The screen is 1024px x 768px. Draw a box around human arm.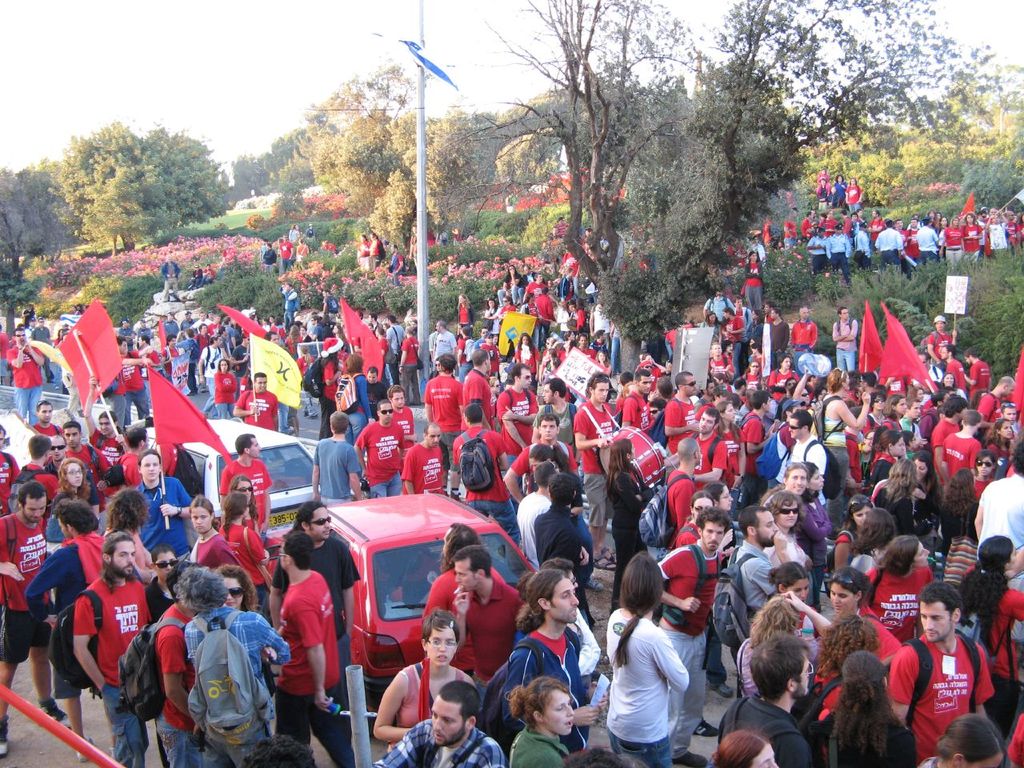
{"left": 85, "top": 454, "right": 106, "bottom": 486}.
